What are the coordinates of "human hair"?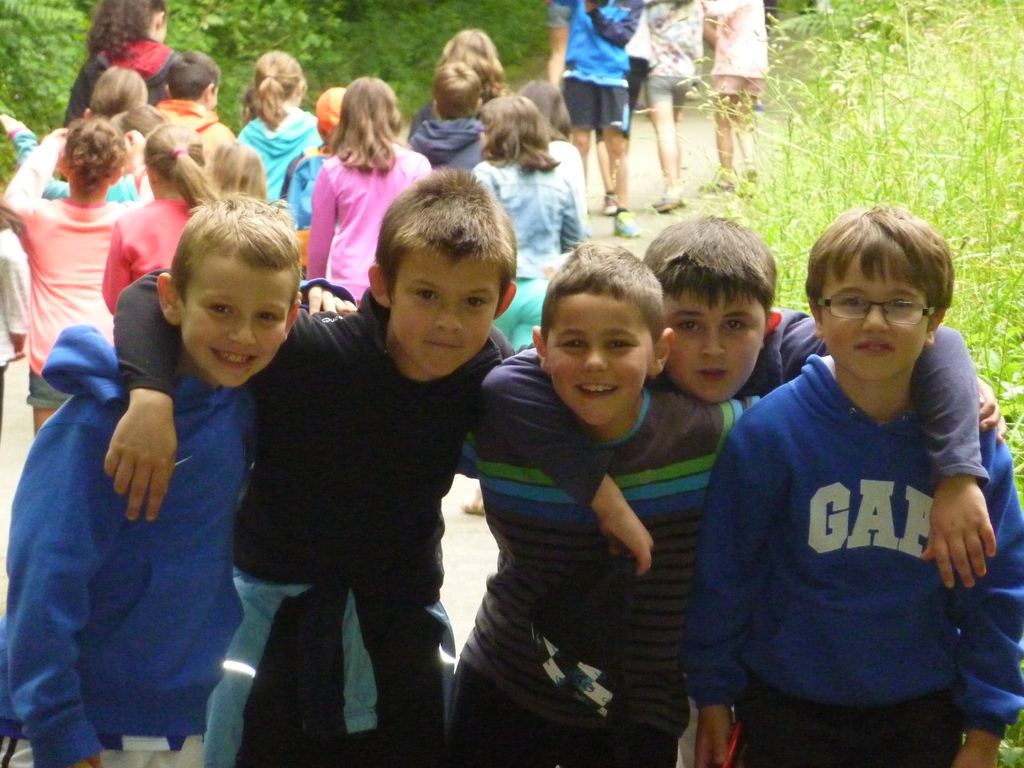
bbox=[250, 45, 308, 129].
